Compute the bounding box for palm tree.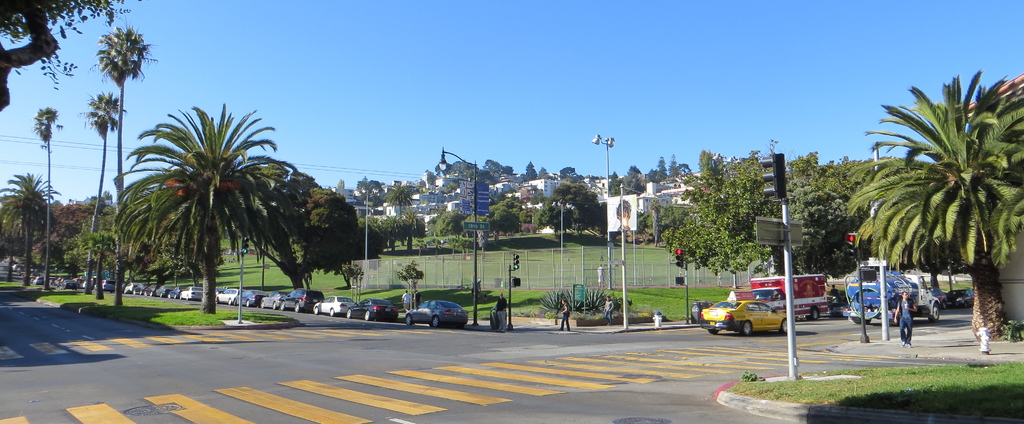
BBox(111, 114, 300, 320).
